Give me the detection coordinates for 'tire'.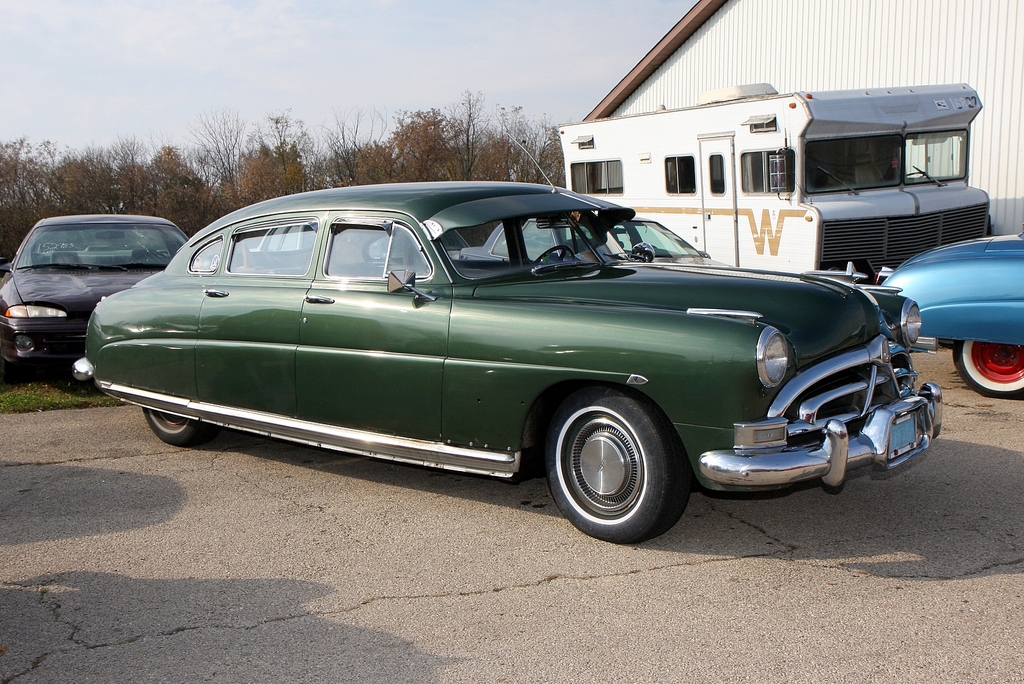
(left=954, top=338, right=1023, bottom=397).
